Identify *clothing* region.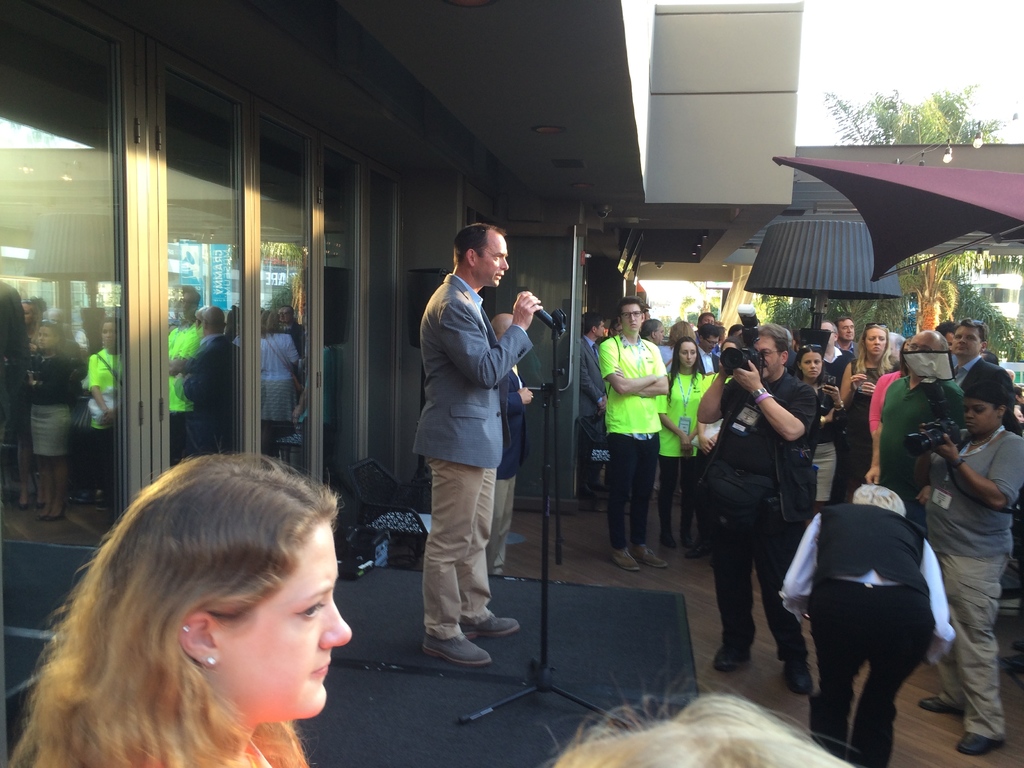
Region: (left=591, top=337, right=662, bottom=538).
